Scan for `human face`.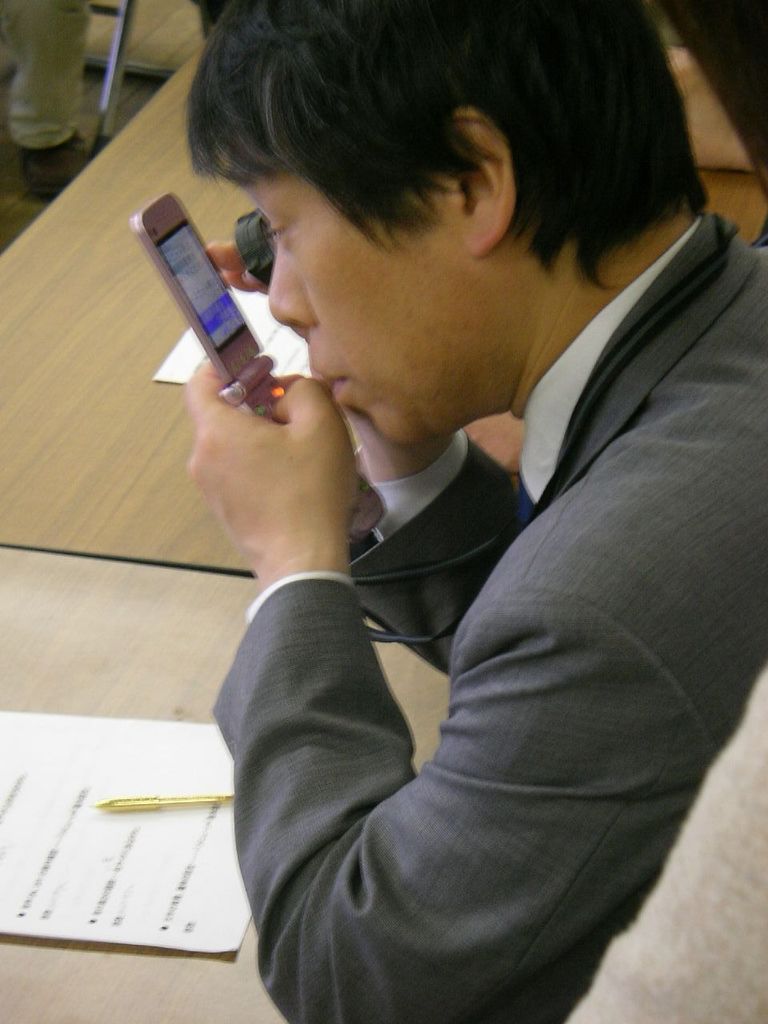
Scan result: l=220, t=170, r=479, b=447.
